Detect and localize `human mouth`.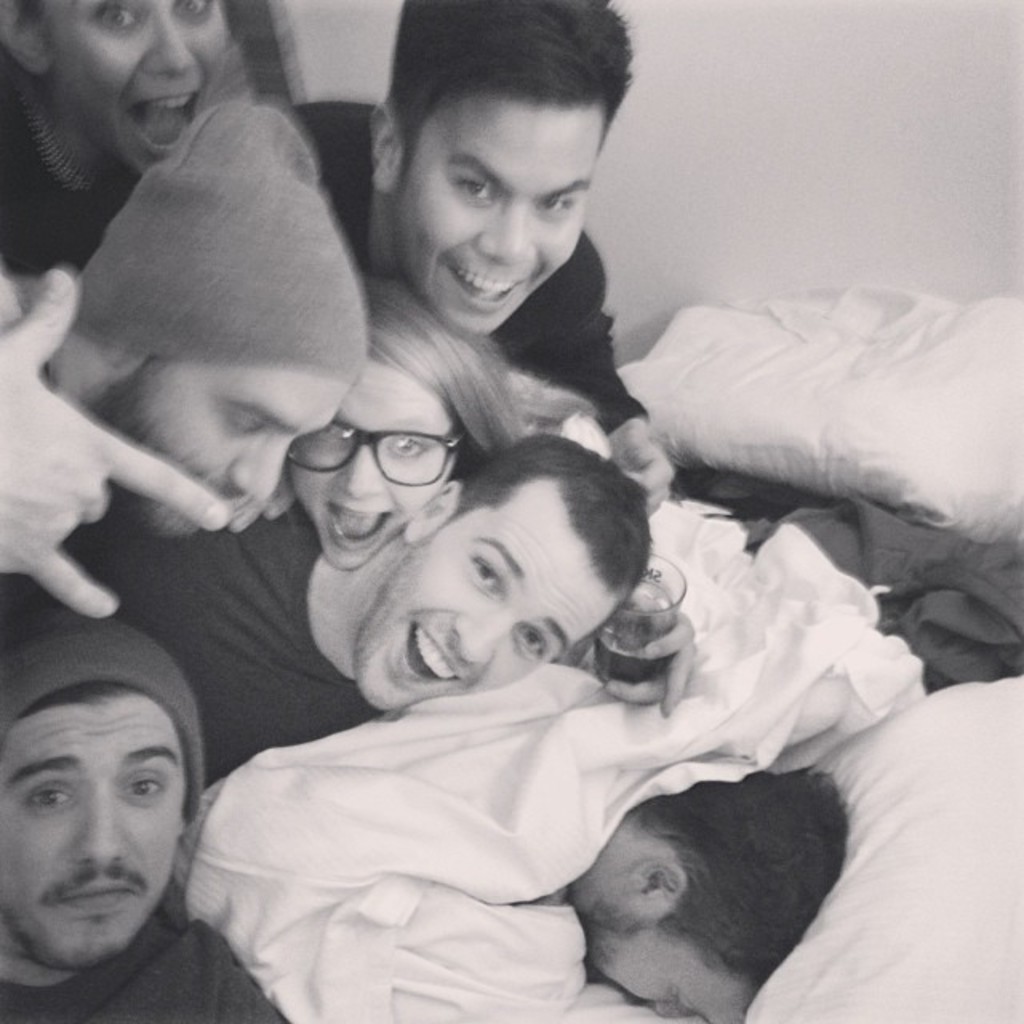
Localized at (left=128, top=86, right=202, bottom=158).
